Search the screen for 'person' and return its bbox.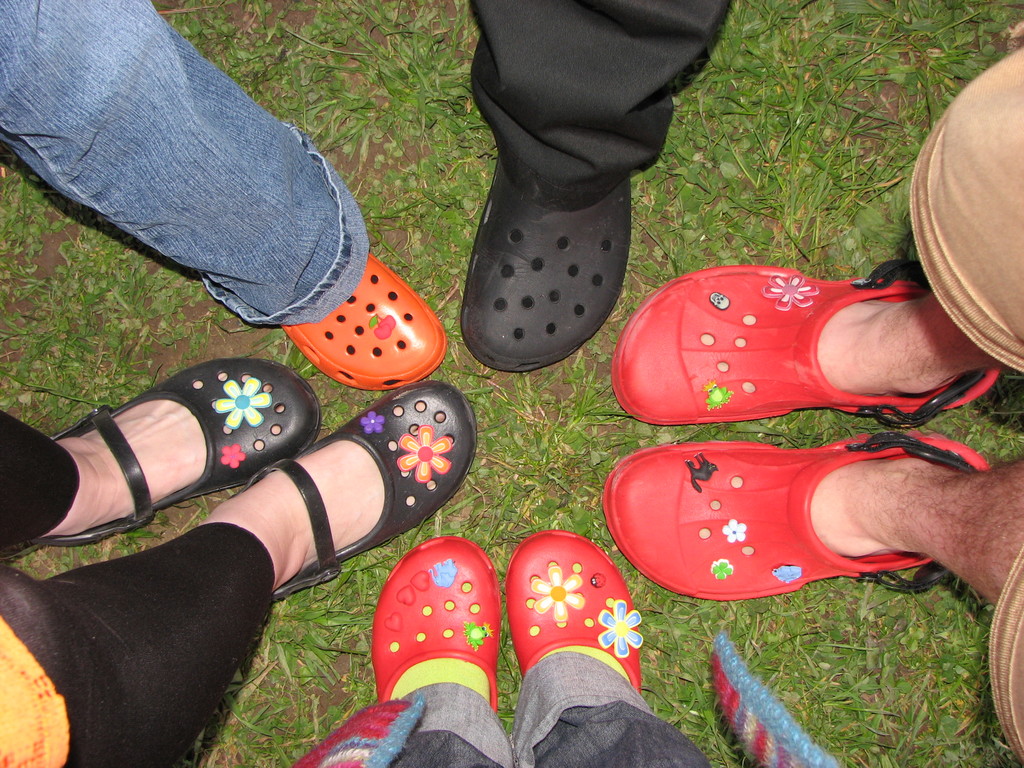
Found: BBox(605, 44, 1023, 767).
